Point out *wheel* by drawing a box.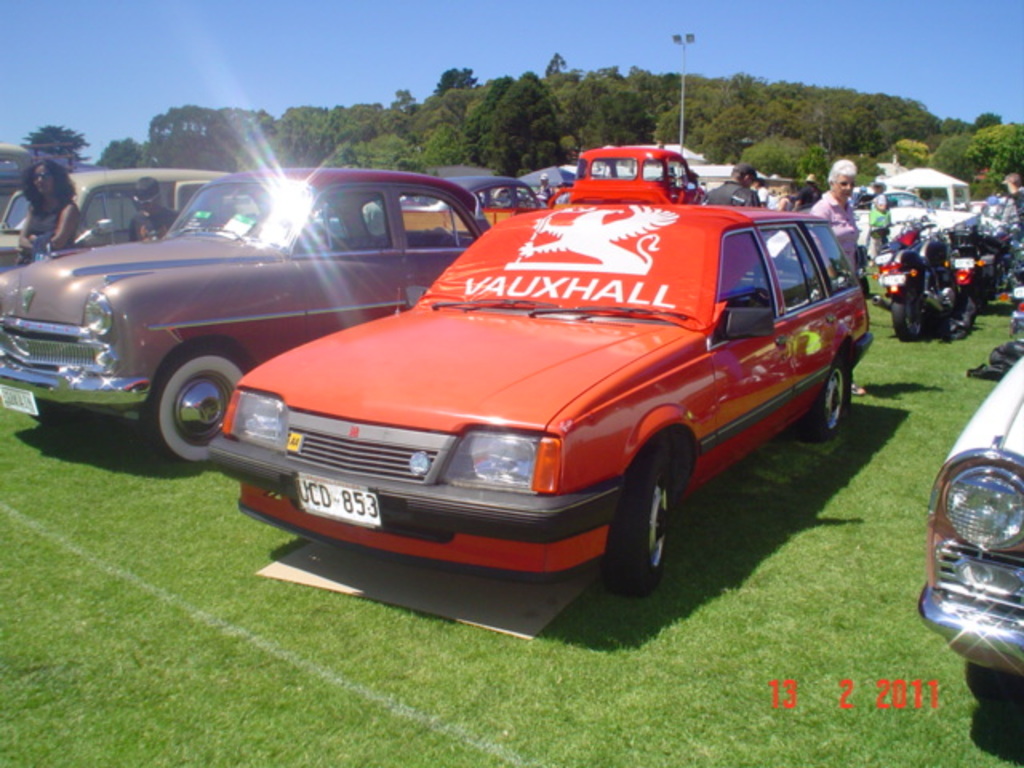
bbox=(144, 358, 254, 466).
